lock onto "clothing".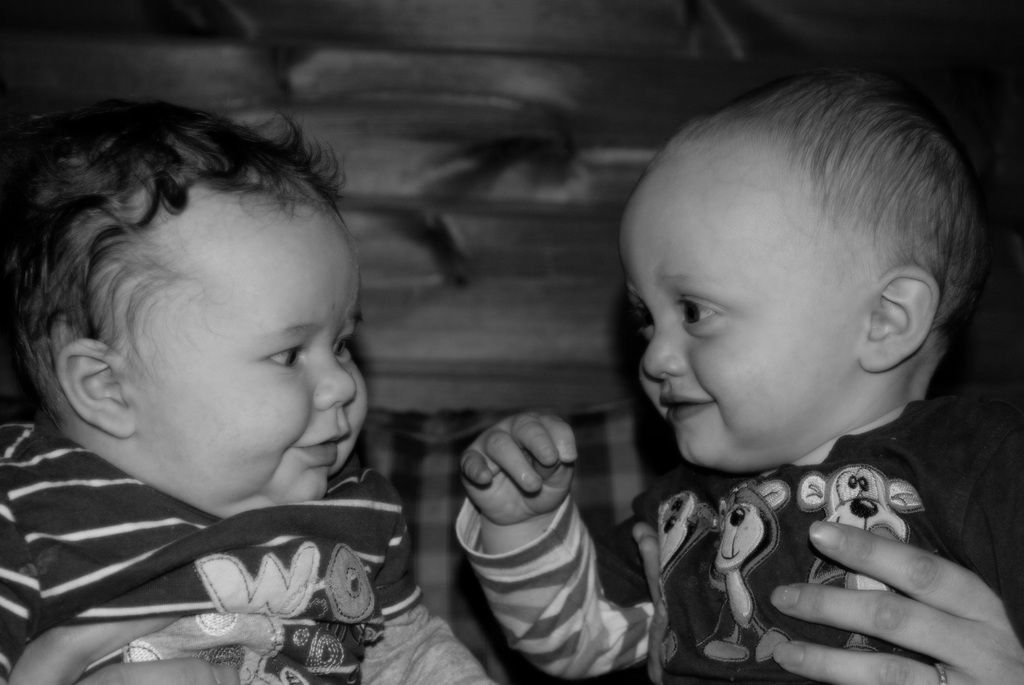
Locked: x1=457, y1=394, x2=1023, y2=684.
